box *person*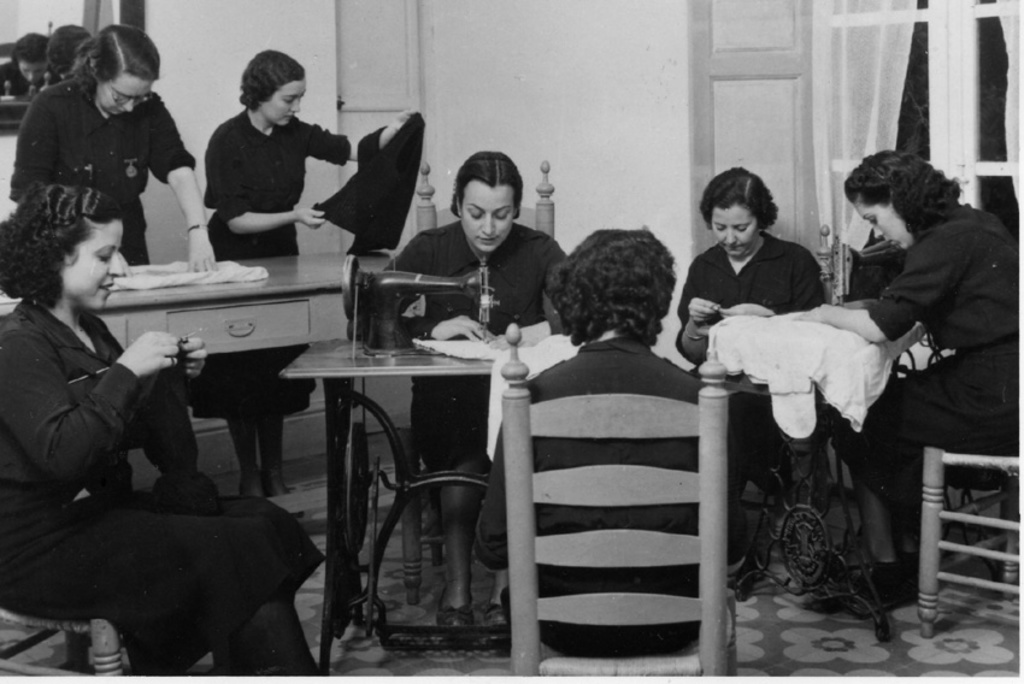
{"left": 0, "top": 177, "right": 331, "bottom": 683}
